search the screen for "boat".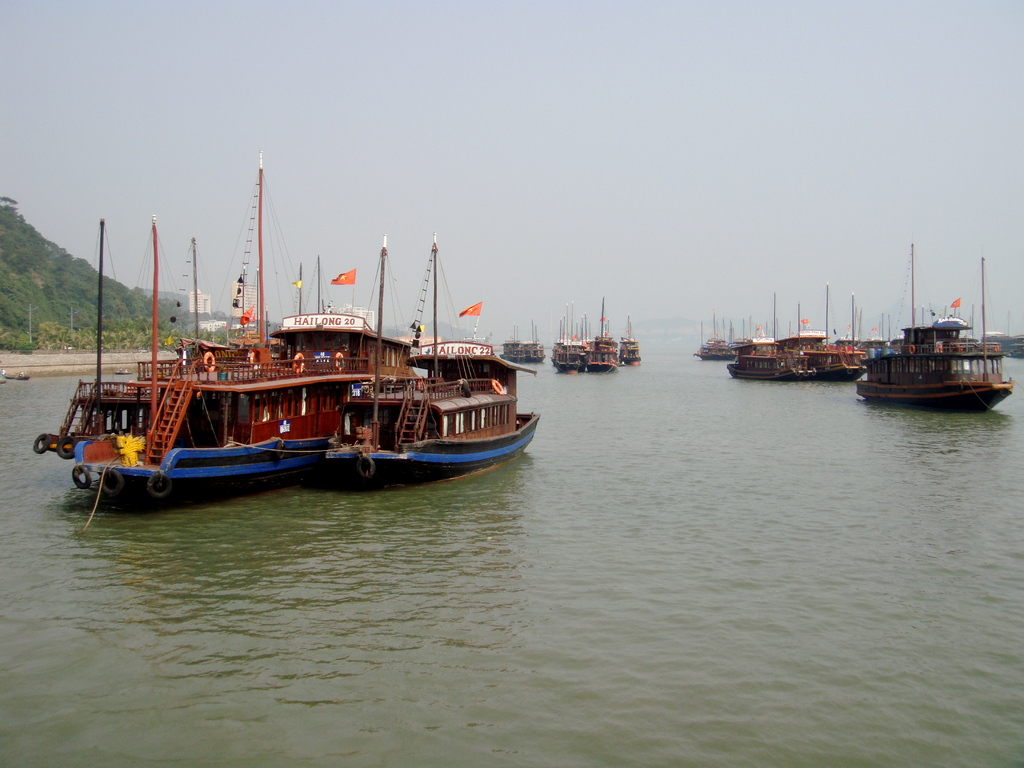
Found at (503, 332, 533, 360).
